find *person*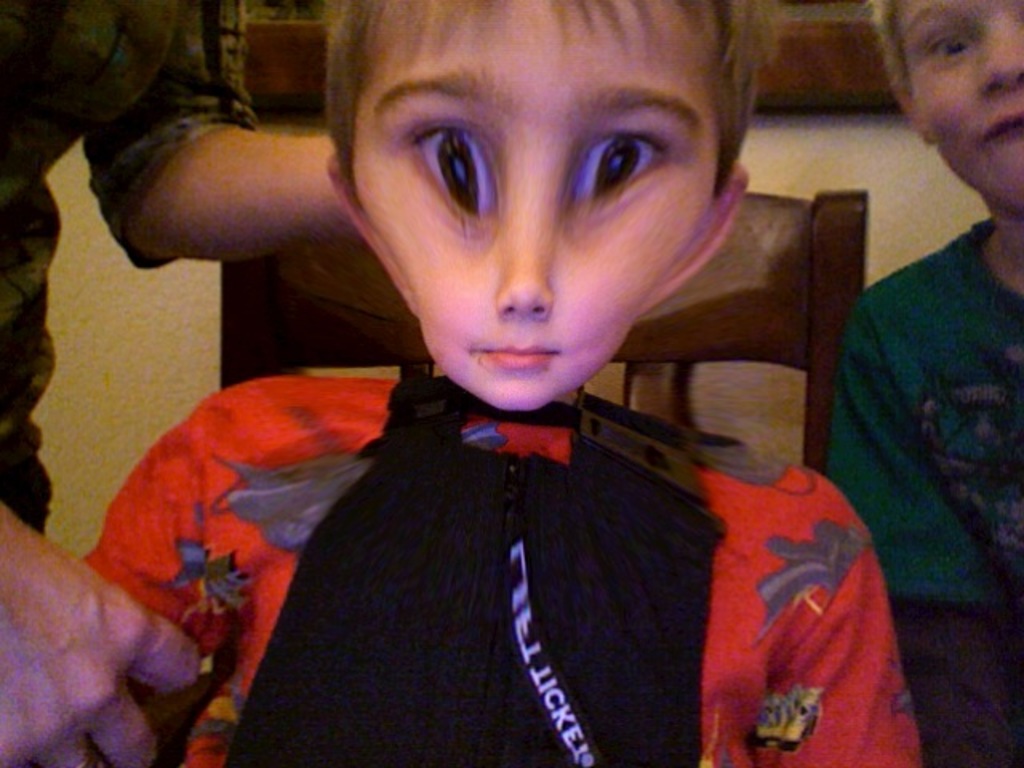
x1=0, y1=0, x2=379, y2=766
